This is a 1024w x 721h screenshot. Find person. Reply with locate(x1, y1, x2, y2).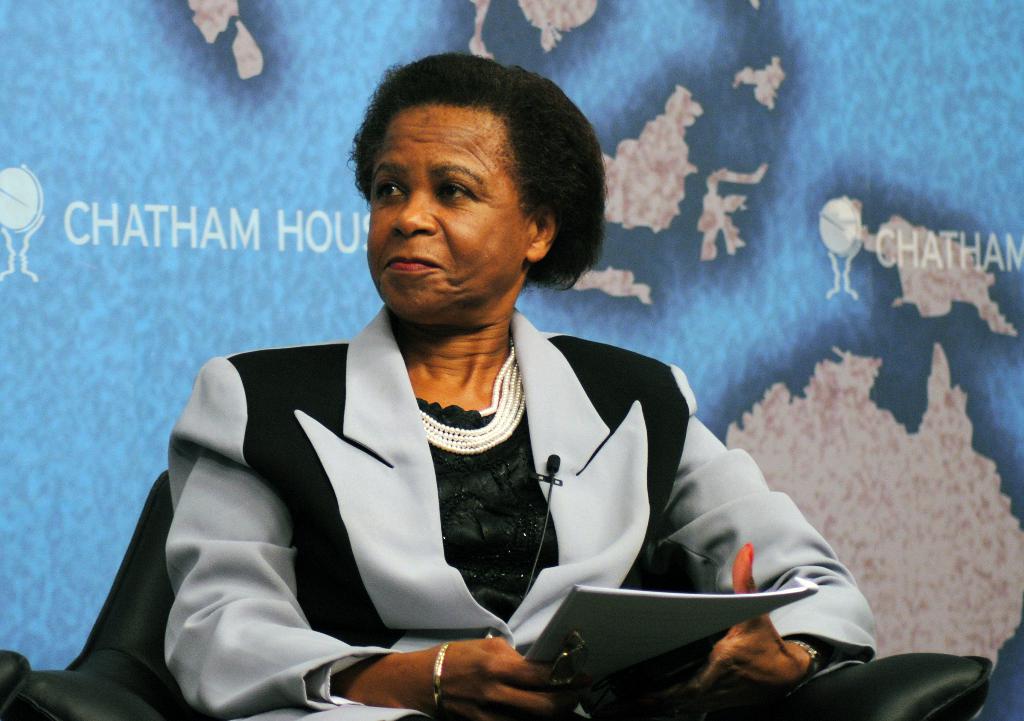
locate(129, 85, 820, 685).
